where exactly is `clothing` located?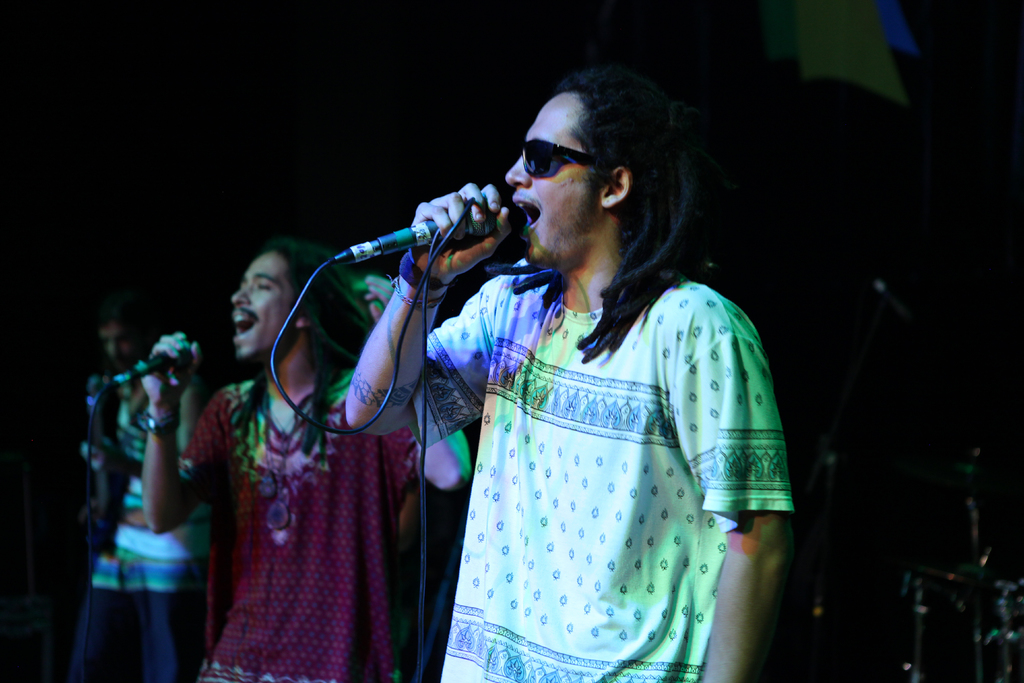
Its bounding box is <bbox>184, 365, 422, 682</bbox>.
